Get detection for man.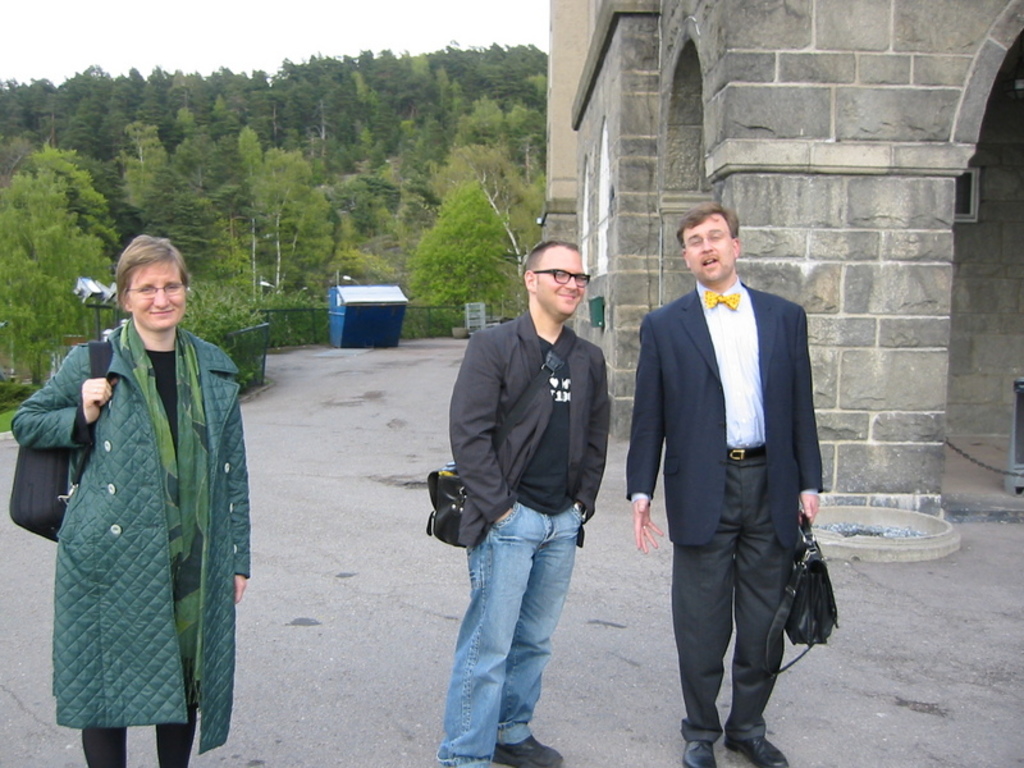
Detection: l=623, t=184, r=833, b=749.
